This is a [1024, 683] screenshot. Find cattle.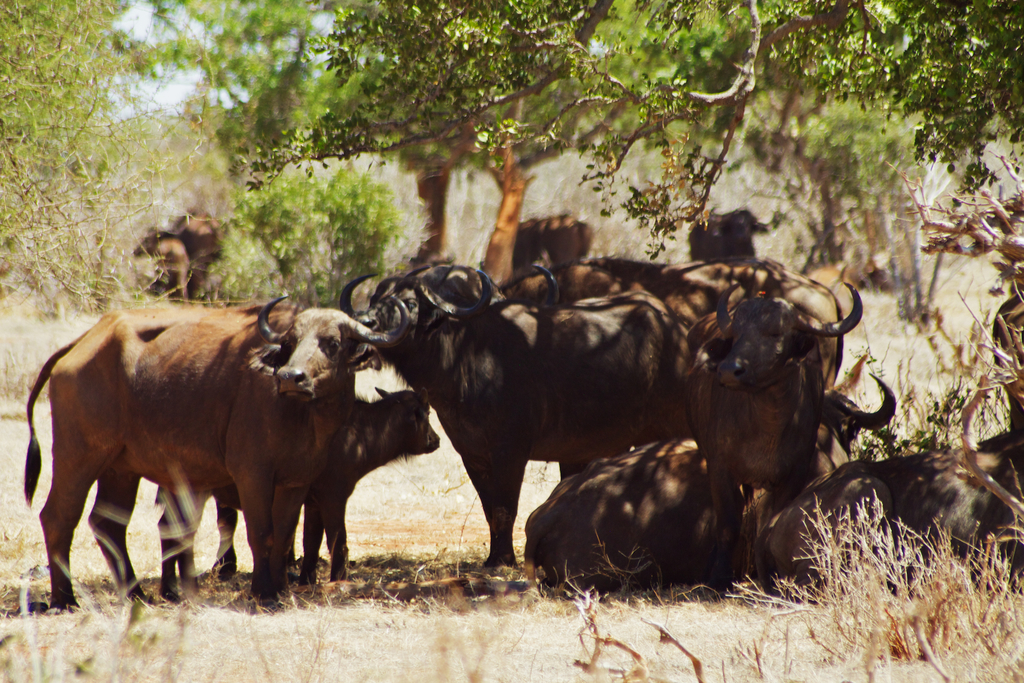
Bounding box: 335, 265, 689, 577.
